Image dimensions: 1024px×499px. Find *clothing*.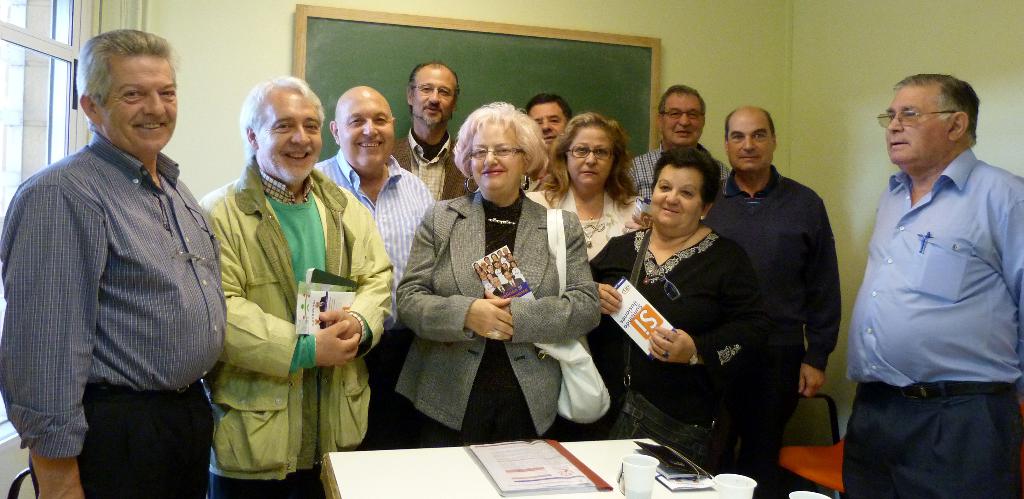
<region>554, 156, 662, 261</region>.
